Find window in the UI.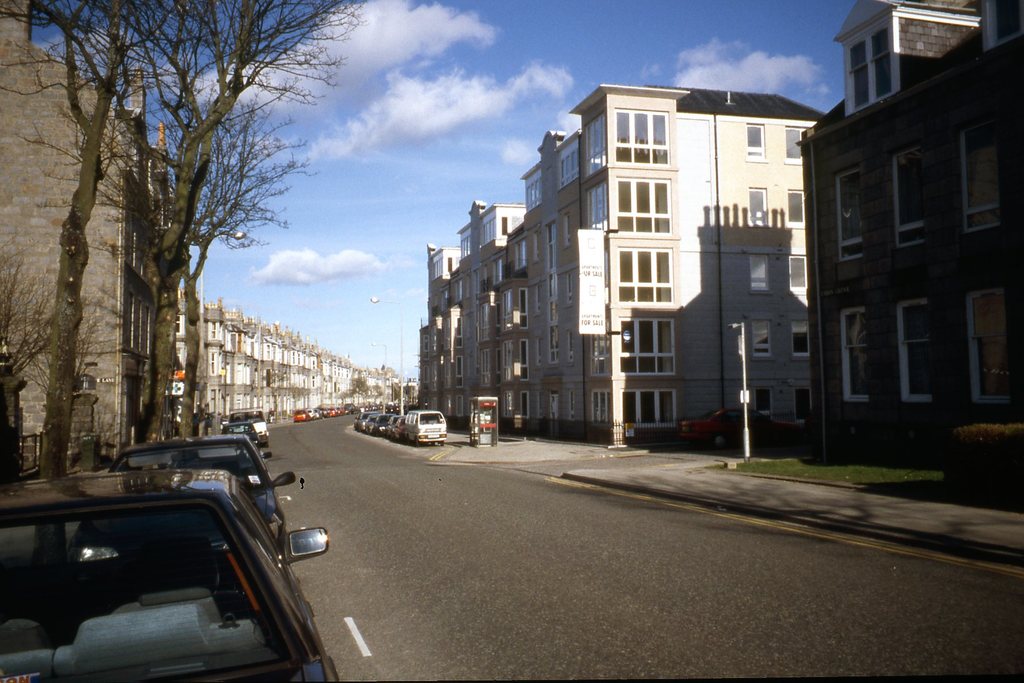
UI element at bbox=(792, 390, 808, 424).
